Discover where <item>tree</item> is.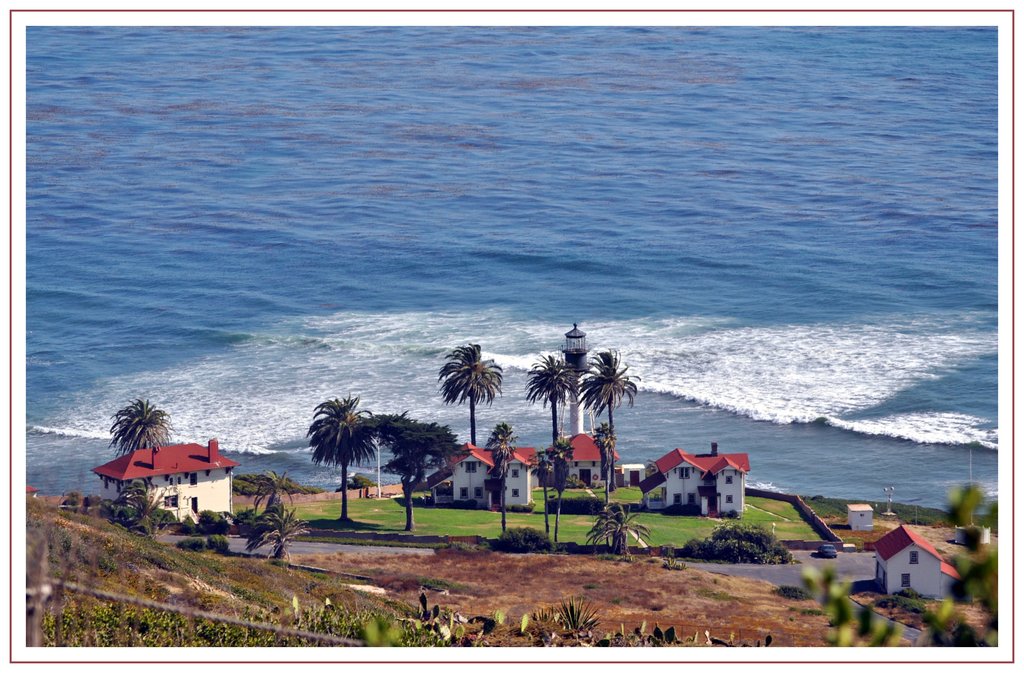
Discovered at l=372, t=409, r=456, b=533.
